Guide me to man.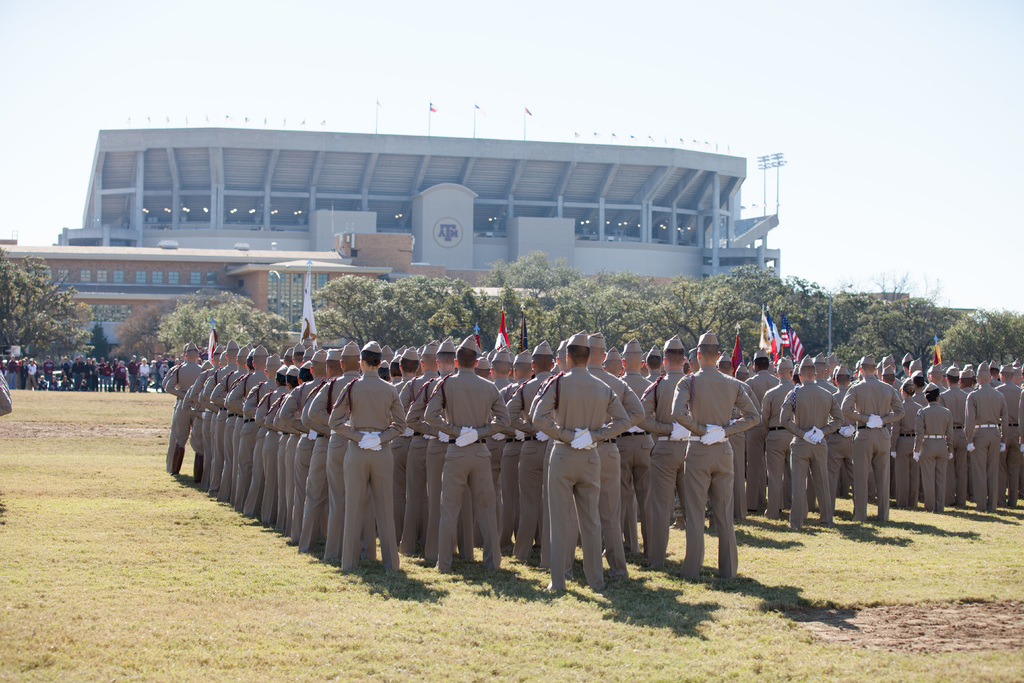
Guidance: (168, 341, 206, 481).
